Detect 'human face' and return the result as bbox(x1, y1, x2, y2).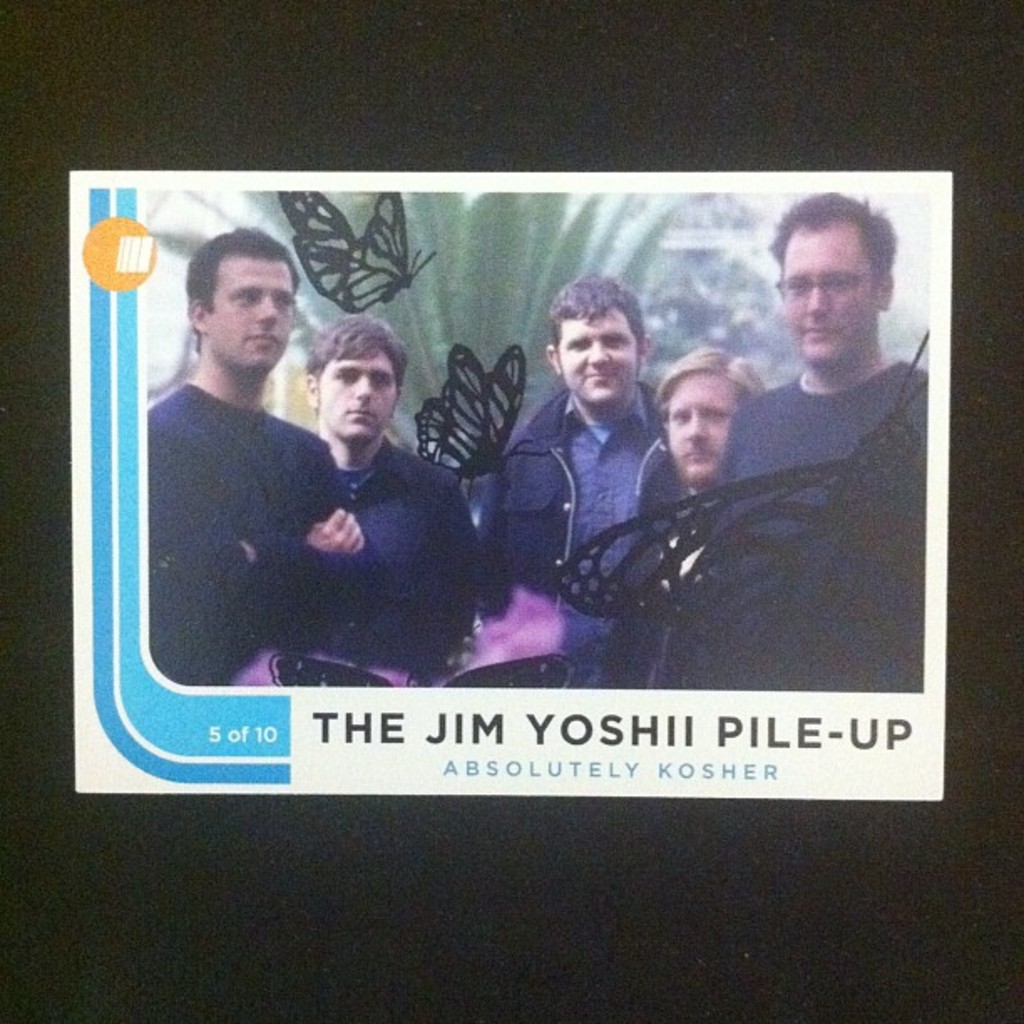
bbox(788, 216, 868, 365).
